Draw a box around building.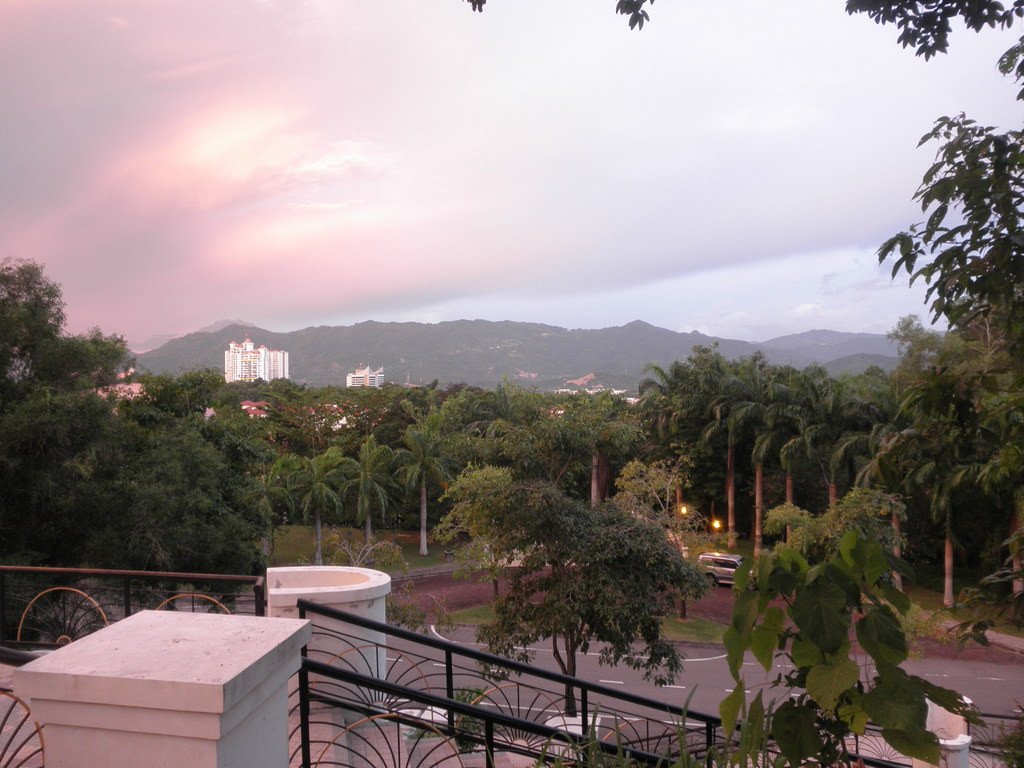
x1=344 y1=365 x2=387 y2=392.
